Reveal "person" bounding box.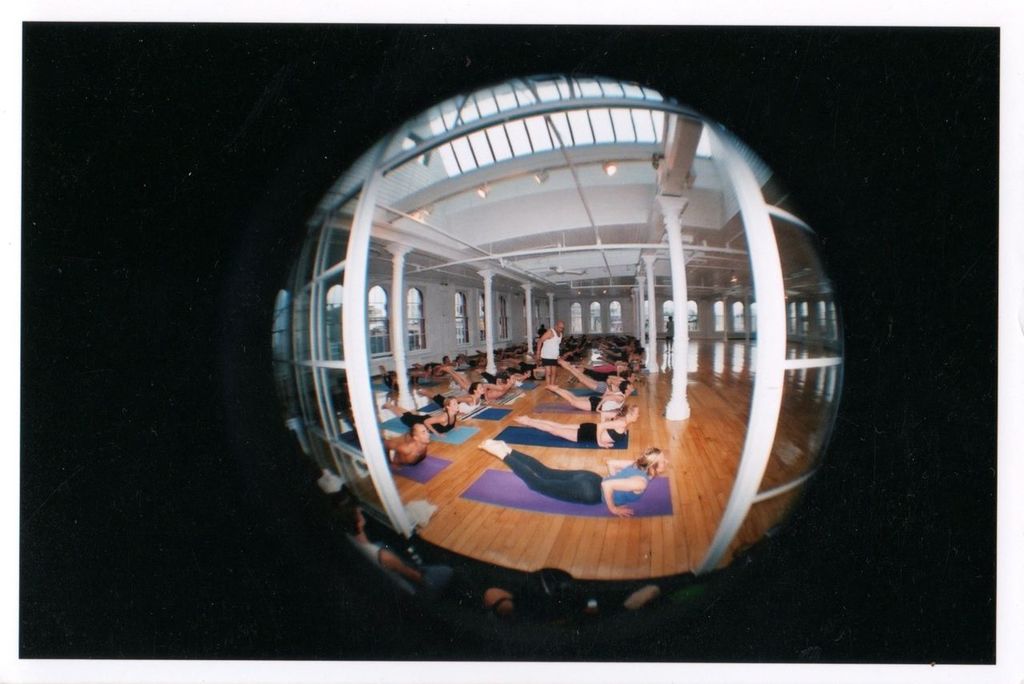
Revealed: [535,321,560,387].
